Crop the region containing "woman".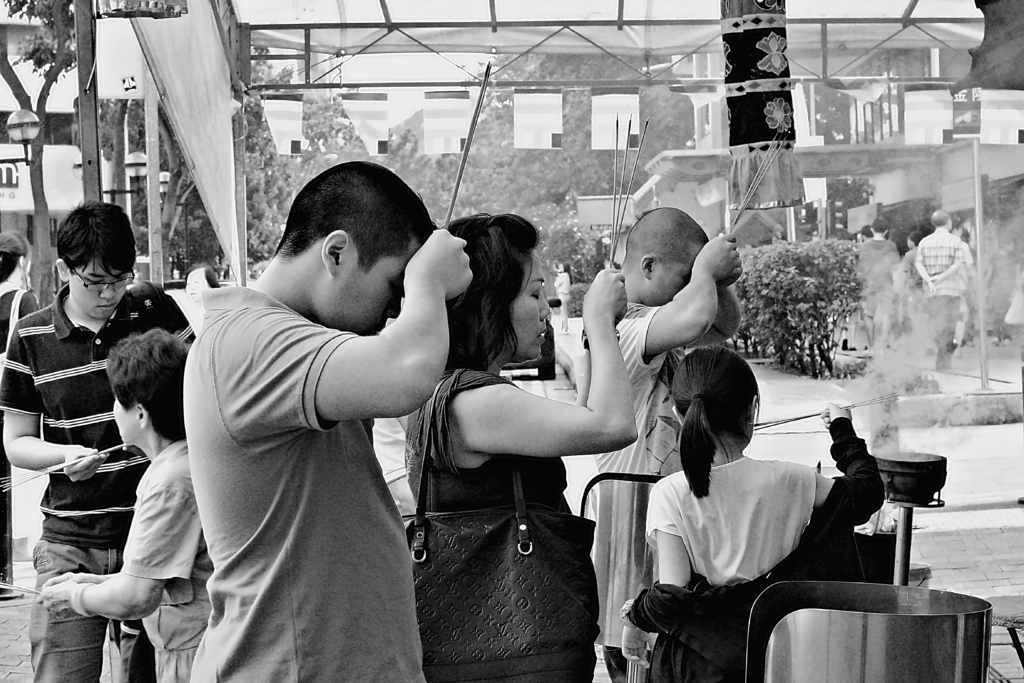
Crop region: [393,199,635,676].
